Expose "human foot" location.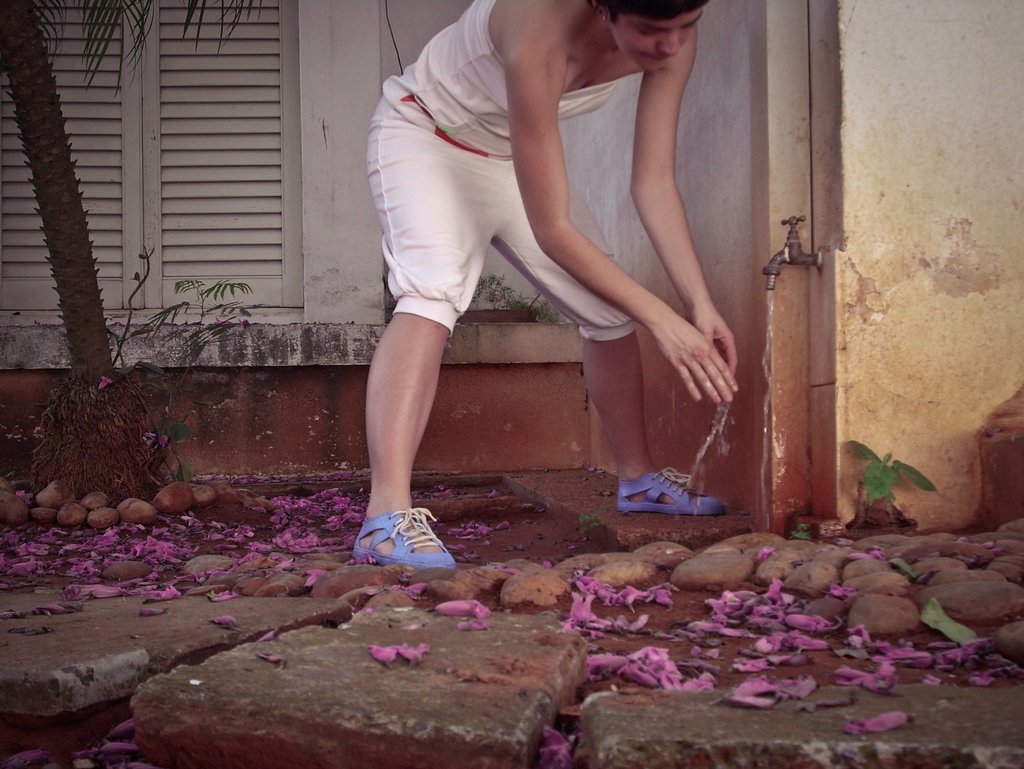
Exposed at 345/494/455/565.
